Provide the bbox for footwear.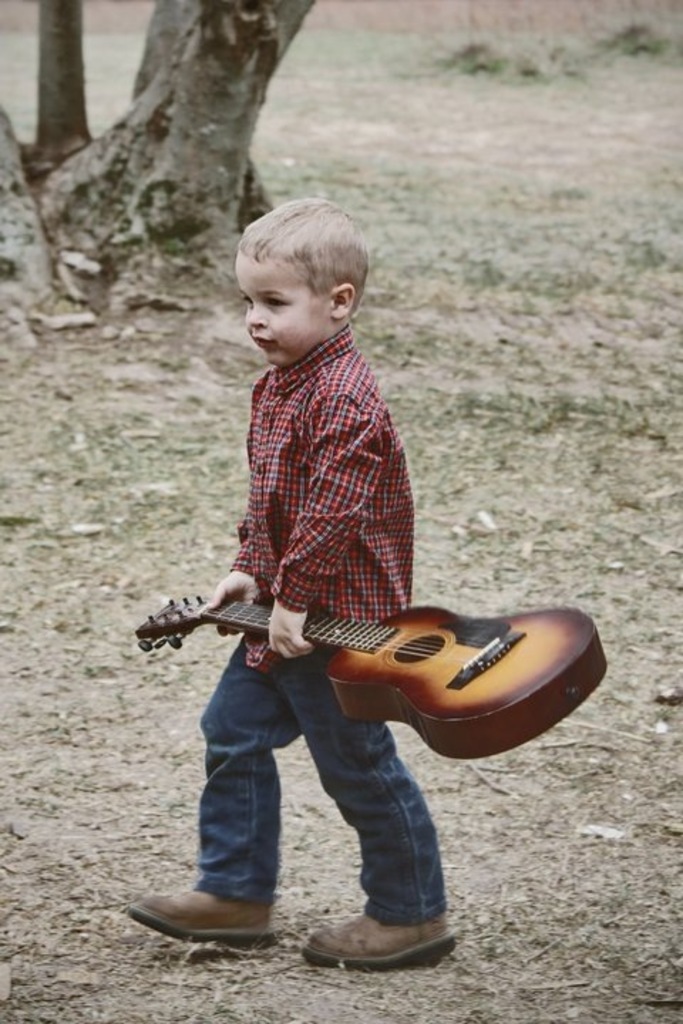
box(131, 875, 285, 949).
